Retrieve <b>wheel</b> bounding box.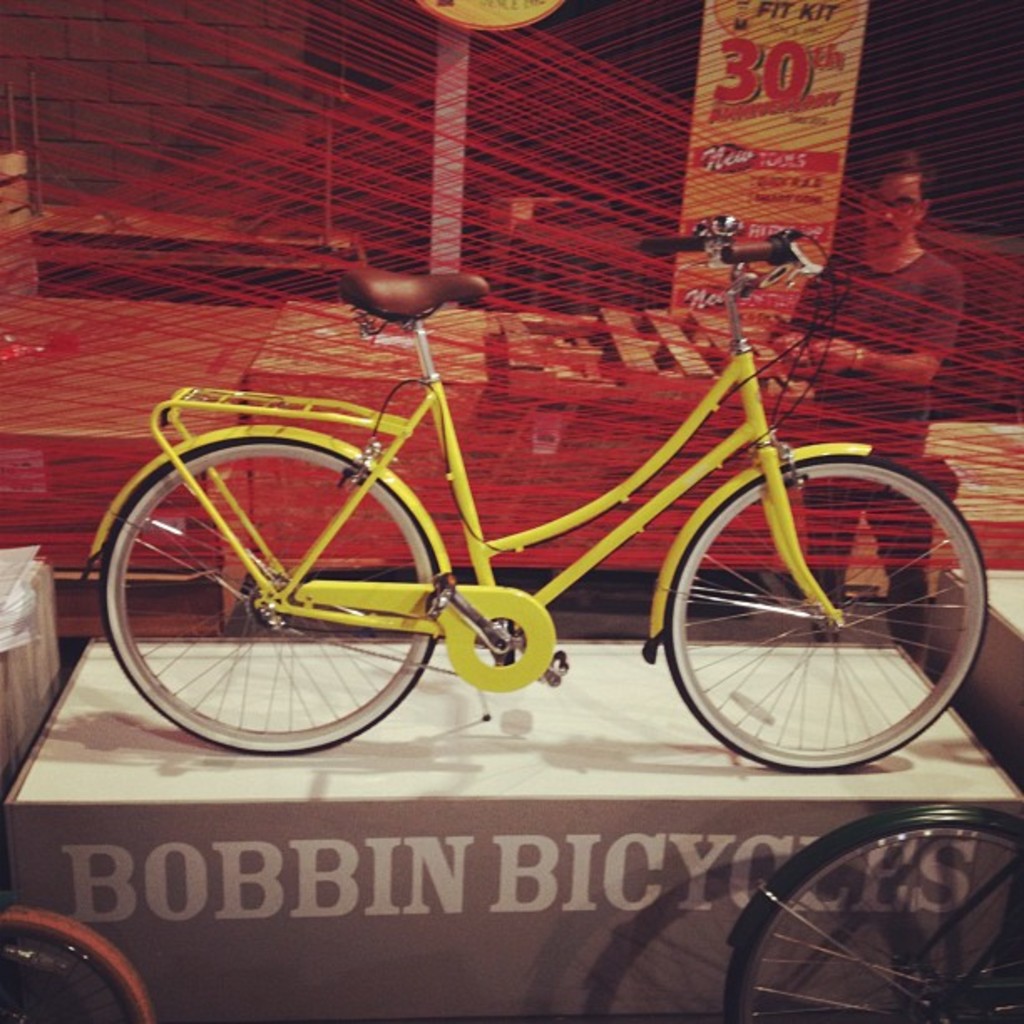
Bounding box: 673,448,980,786.
